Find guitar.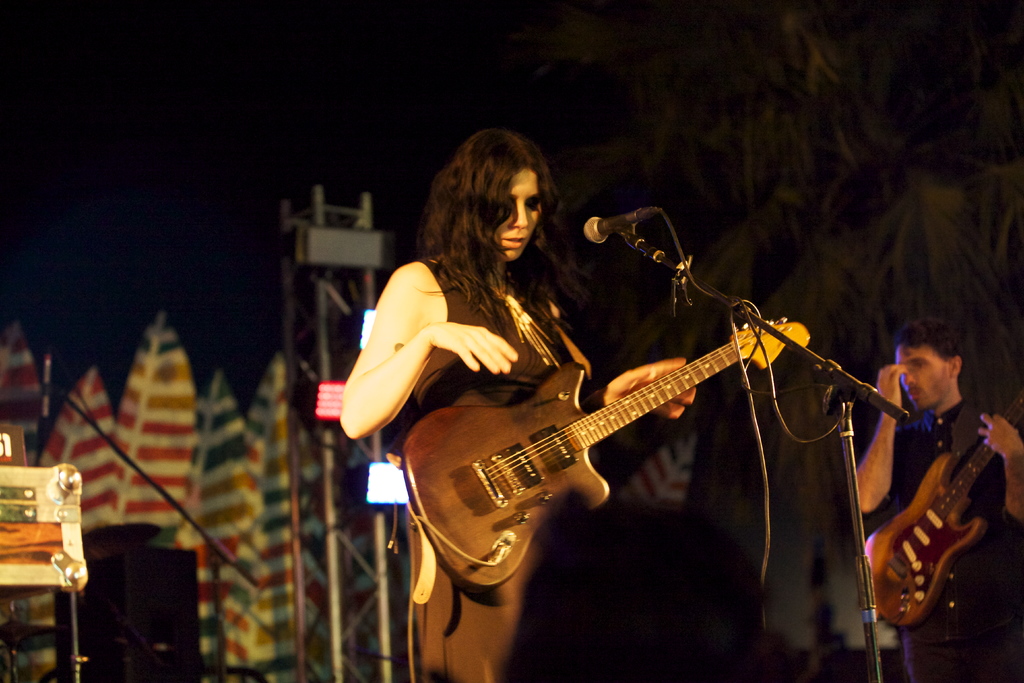
crop(856, 406, 1015, 646).
